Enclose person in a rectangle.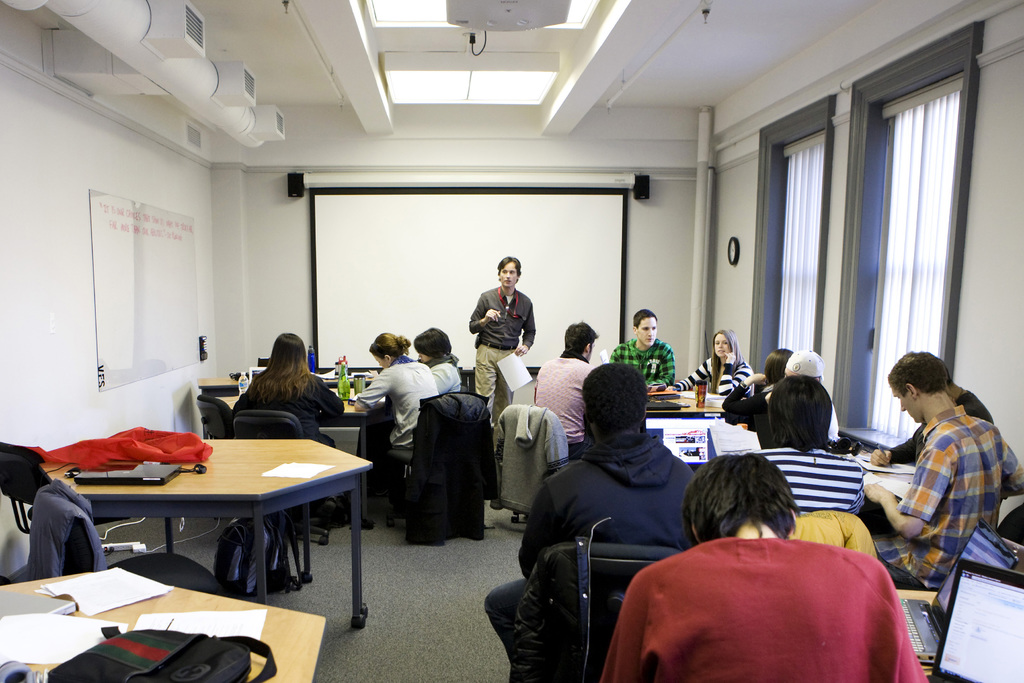
355:330:438:497.
